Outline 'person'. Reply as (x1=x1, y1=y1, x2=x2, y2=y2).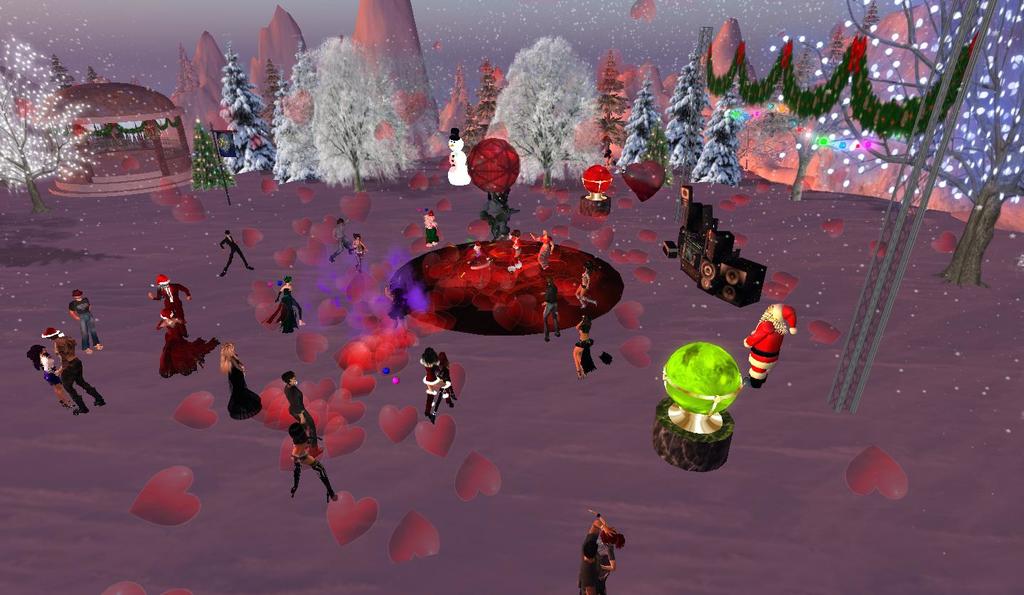
(x1=468, y1=242, x2=488, y2=272).
